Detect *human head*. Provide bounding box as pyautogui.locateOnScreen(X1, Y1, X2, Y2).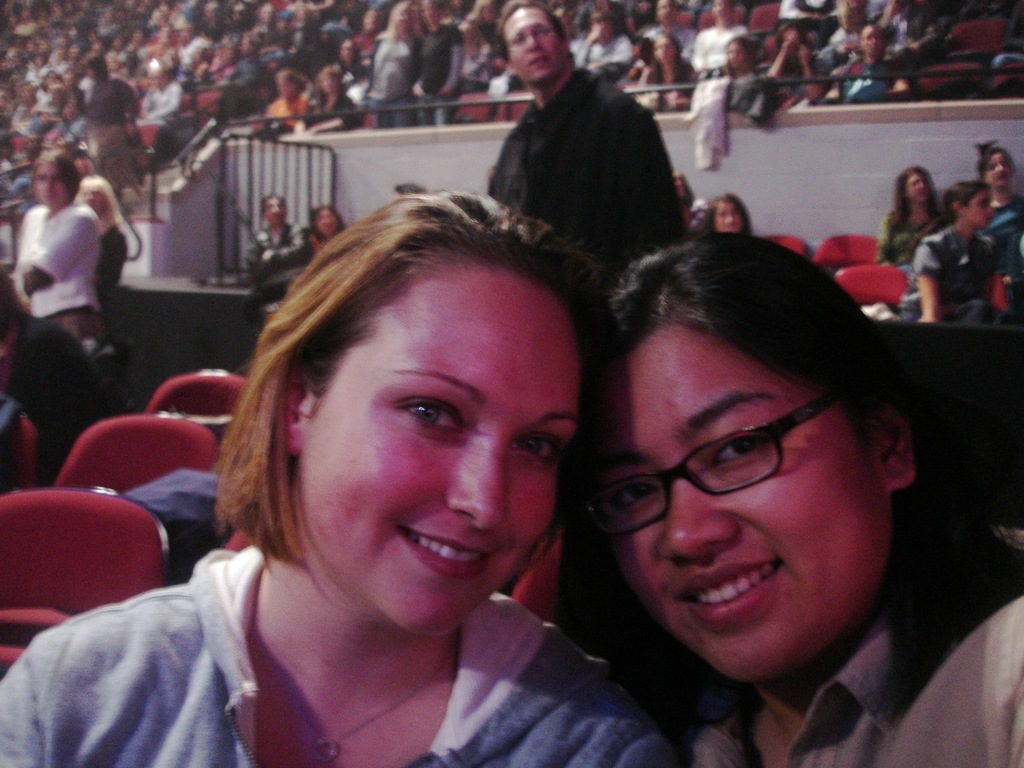
pyautogui.locateOnScreen(78, 178, 114, 218).
